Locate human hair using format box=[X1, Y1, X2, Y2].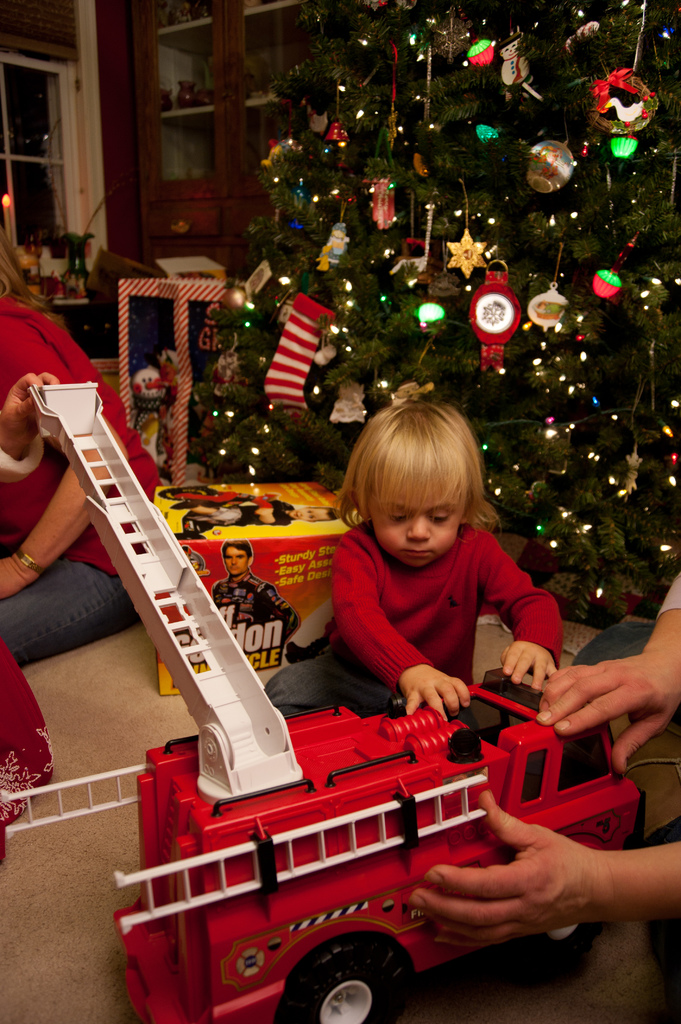
box=[350, 401, 492, 548].
